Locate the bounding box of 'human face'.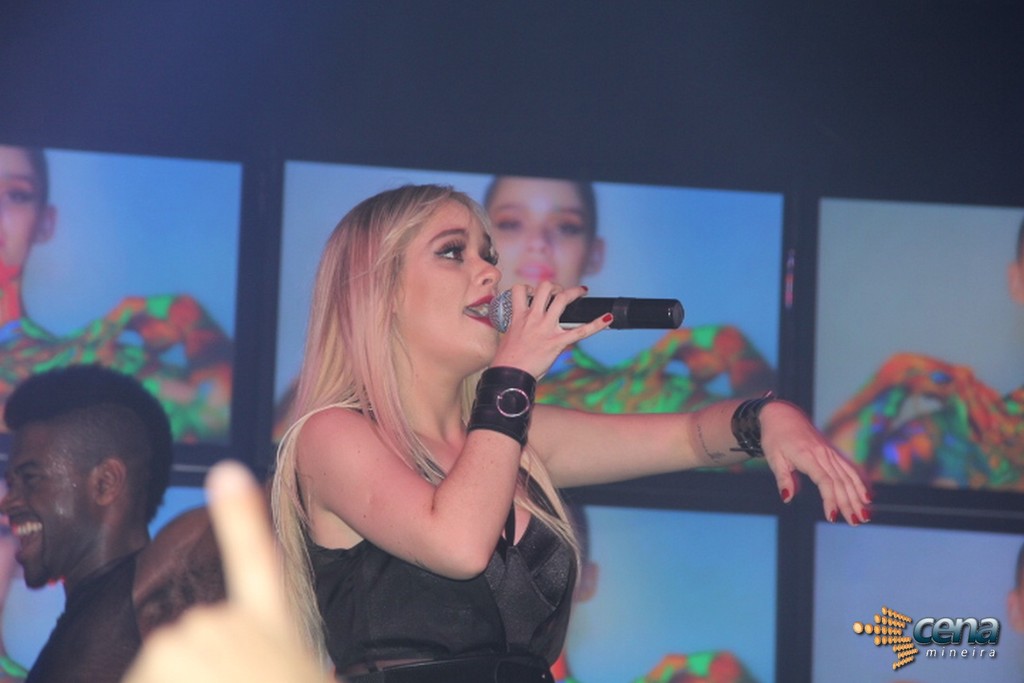
Bounding box: <region>0, 139, 56, 283</region>.
